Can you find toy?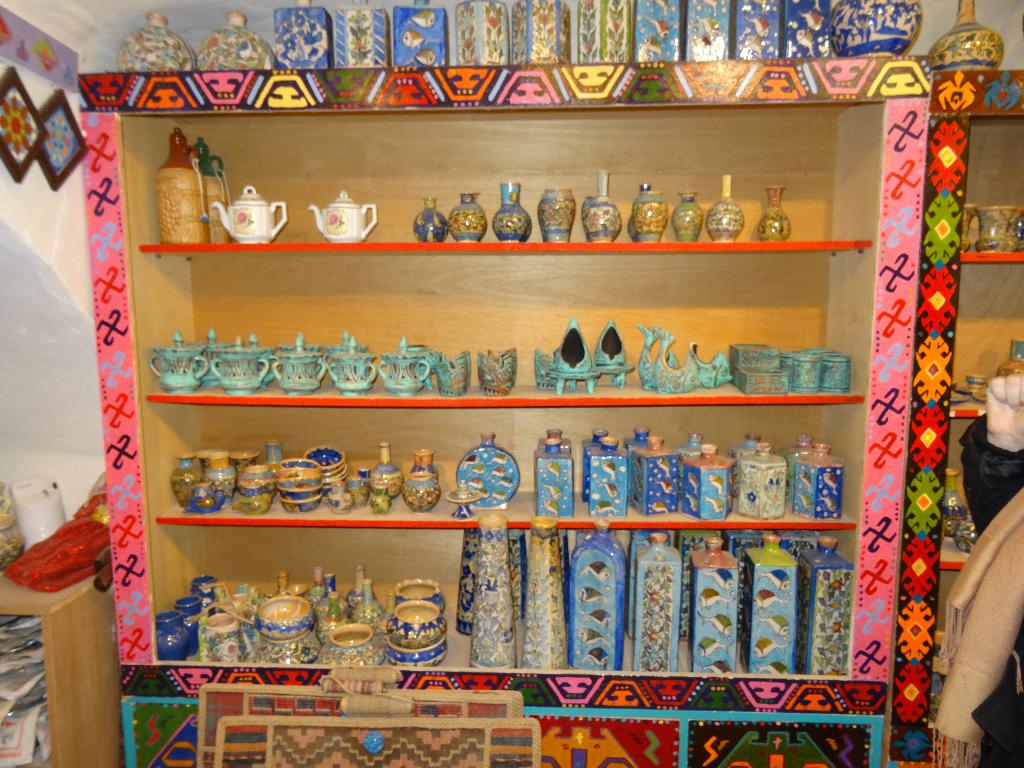
Yes, bounding box: {"x1": 385, "y1": 637, "x2": 449, "y2": 664}.
